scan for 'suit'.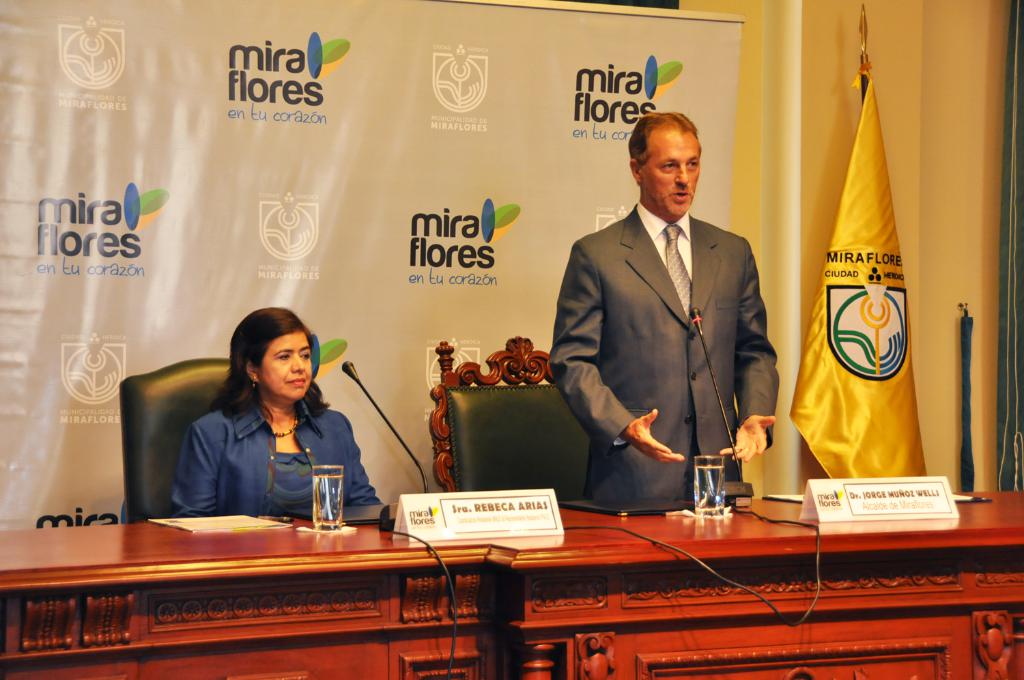
Scan result: (554, 145, 798, 517).
